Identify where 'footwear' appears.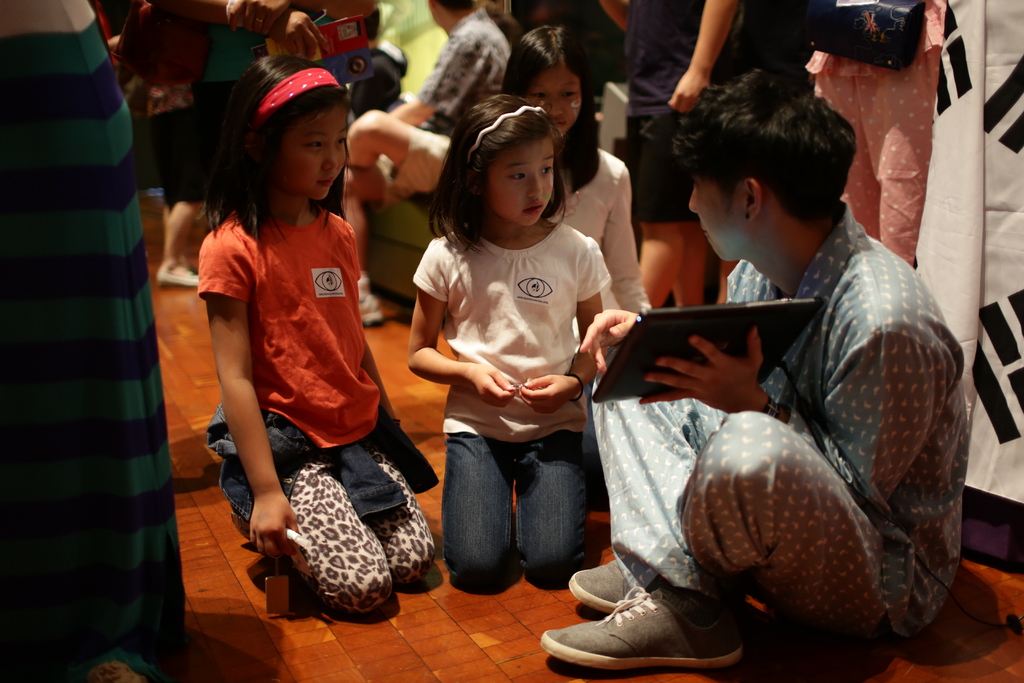
Appears at <bbox>359, 278, 384, 331</bbox>.
